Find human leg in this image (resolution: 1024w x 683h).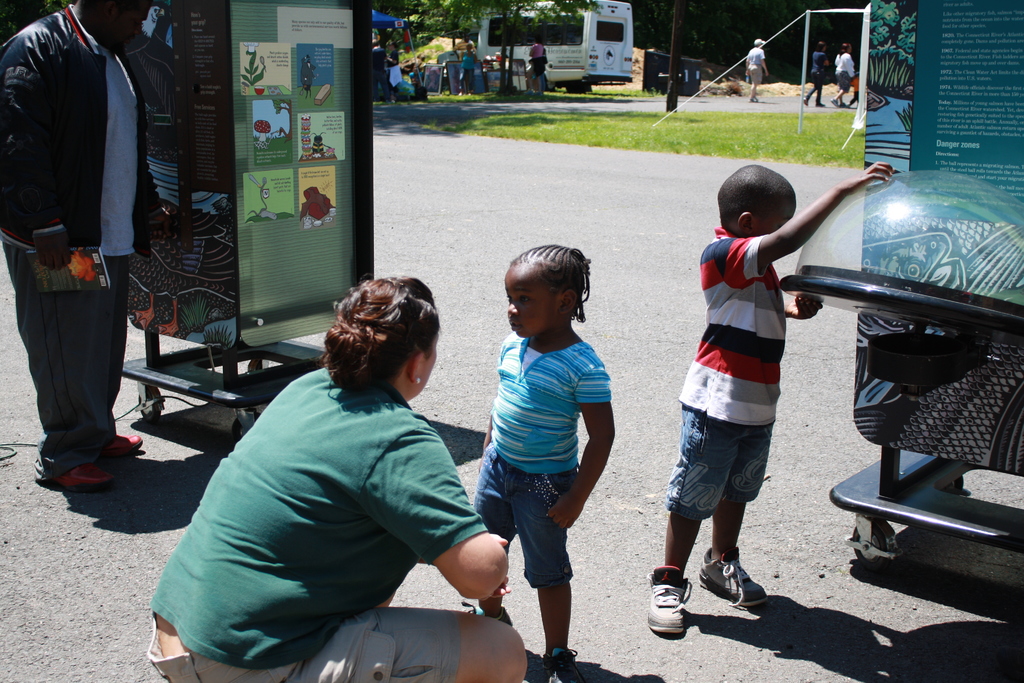
pyautogui.locateOnScreen(515, 472, 588, 682).
